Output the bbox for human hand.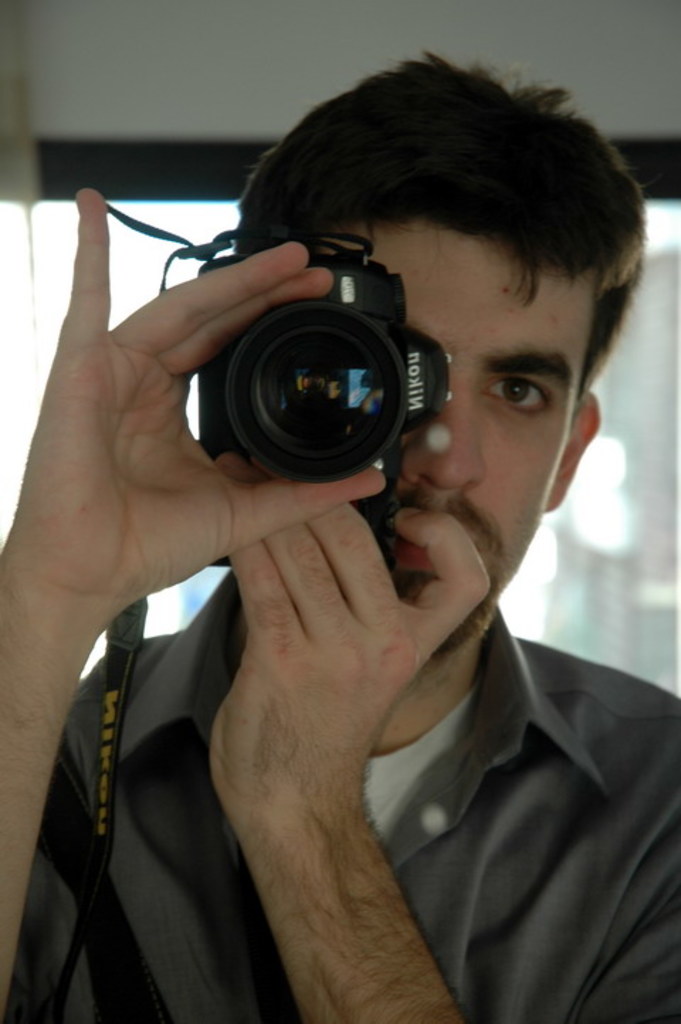
box(201, 498, 498, 821).
